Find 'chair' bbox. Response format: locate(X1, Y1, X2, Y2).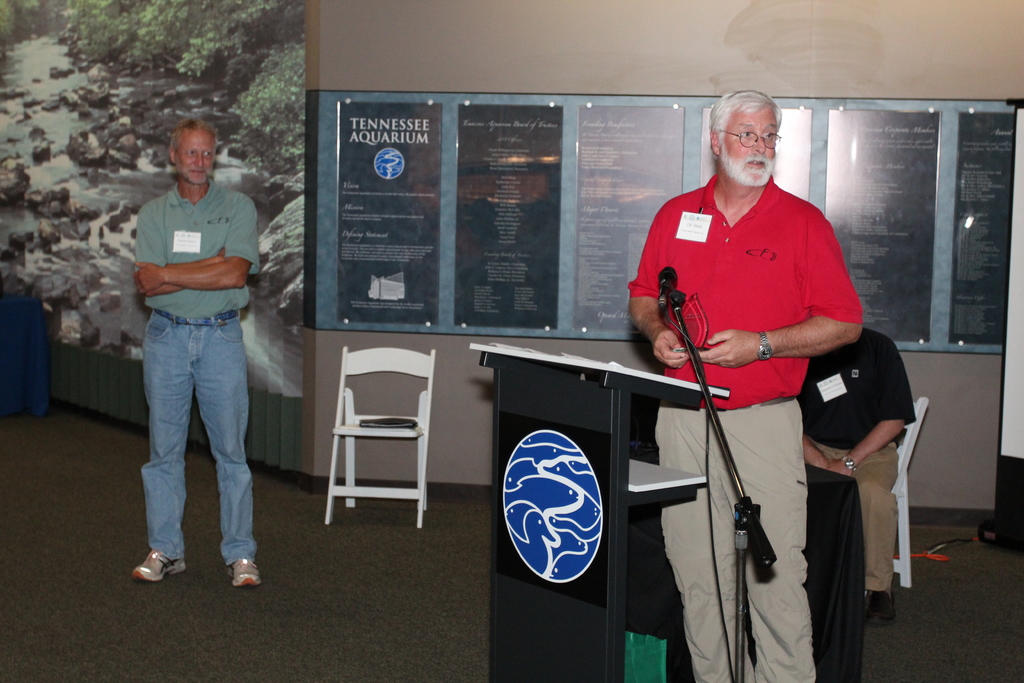
locate(312, 329, 440, 537).
